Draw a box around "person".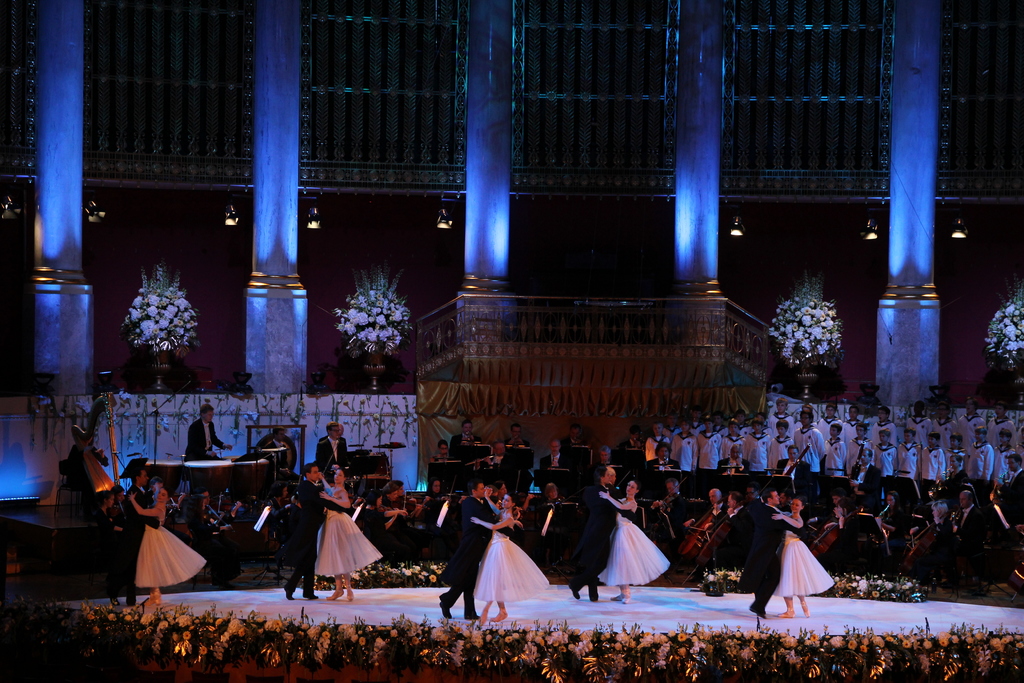
crop(947, 487, 986, 582).
